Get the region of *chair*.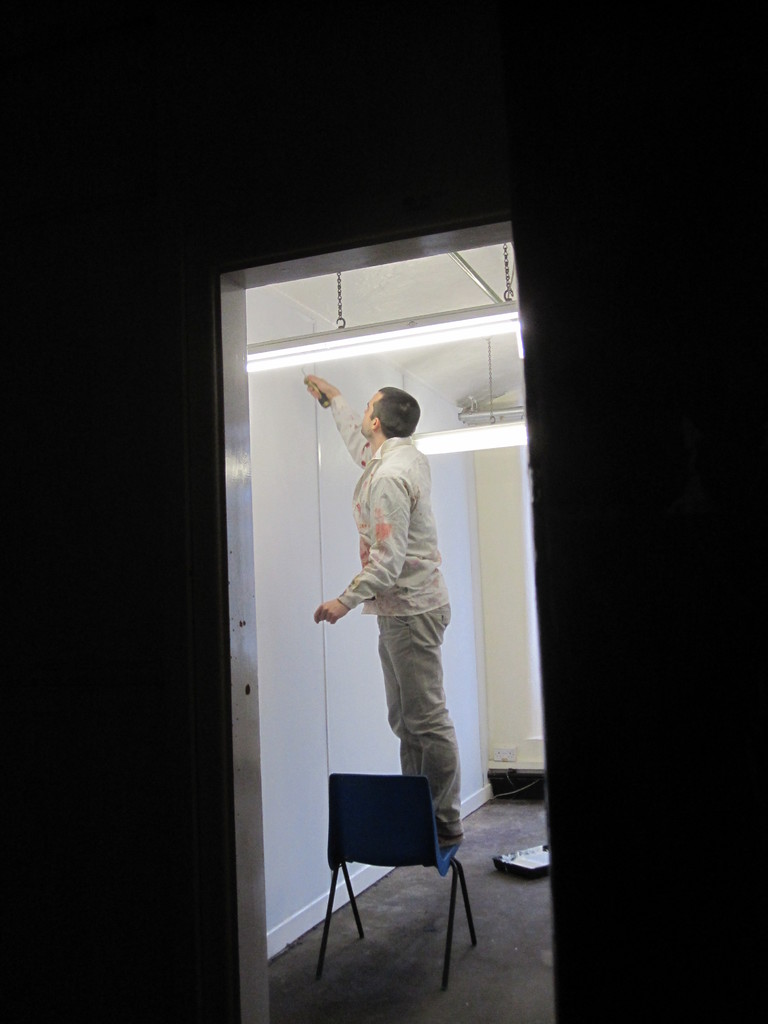
bbox(318, 746, 474, 988).
